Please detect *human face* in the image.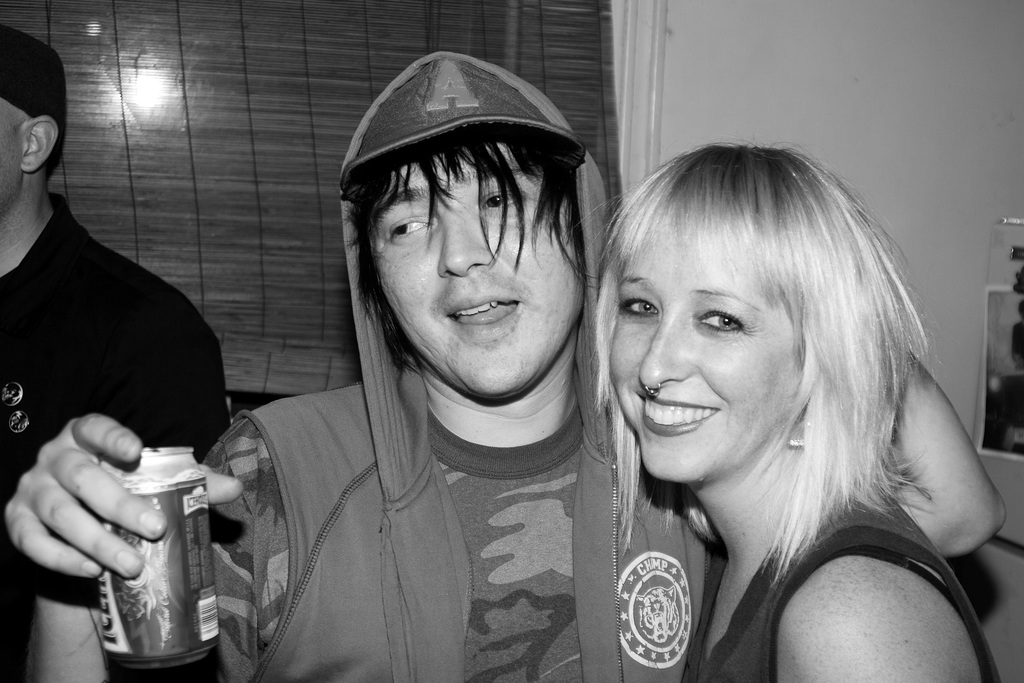
BBox(365, 139, 594, 402).
